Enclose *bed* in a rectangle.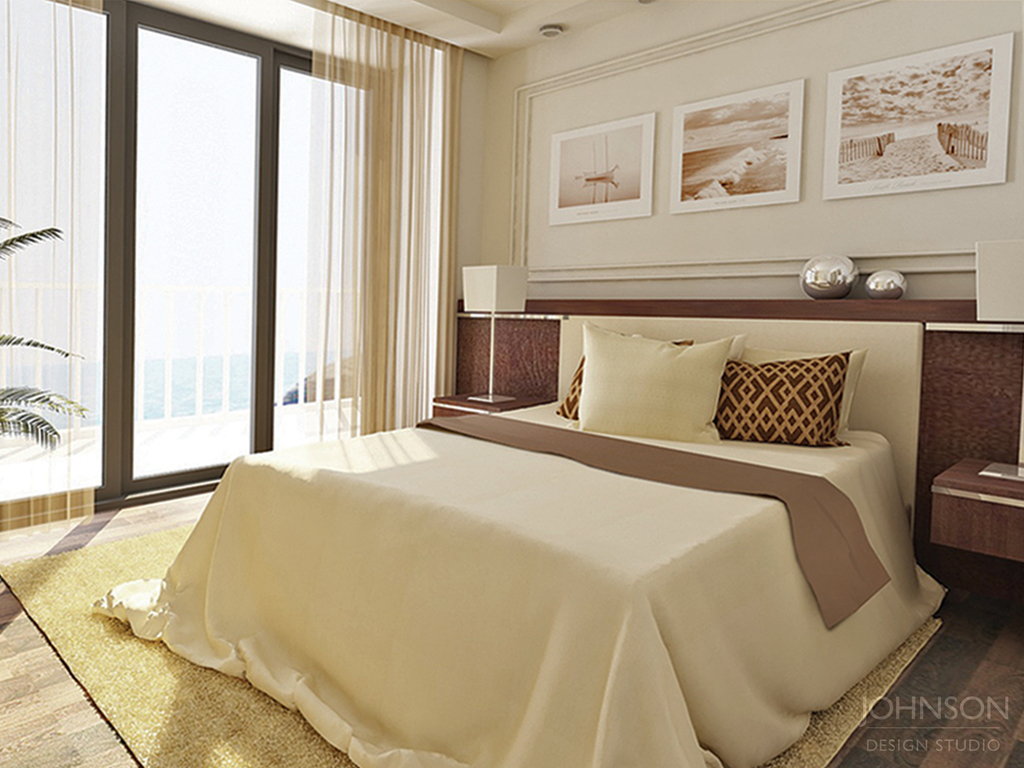
l=85, t=316, r=949, b=767.
